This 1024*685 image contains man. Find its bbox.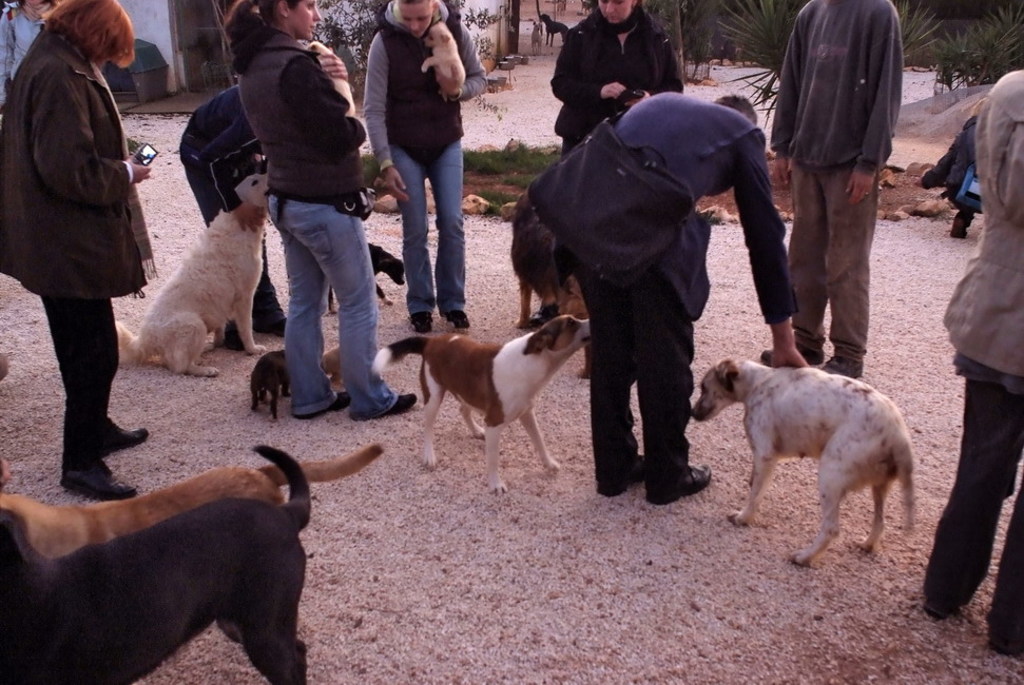
[362,3,487,332].
